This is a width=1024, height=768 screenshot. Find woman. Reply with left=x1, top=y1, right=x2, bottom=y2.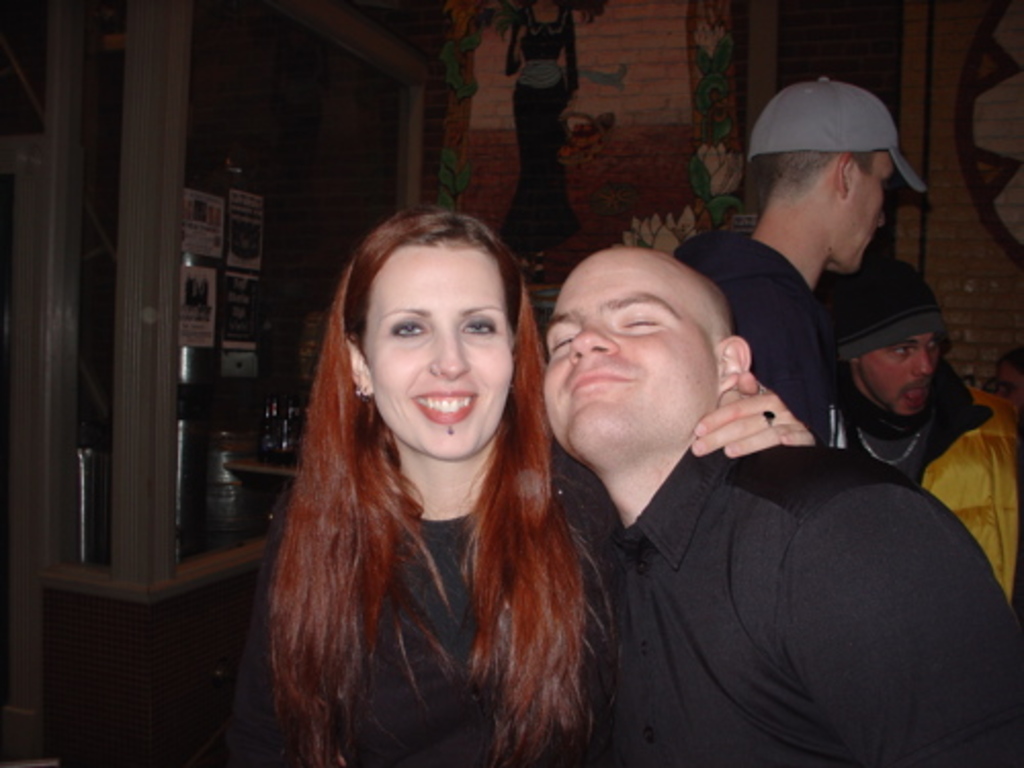
left=295, top=170, right=803, bottom=764.
